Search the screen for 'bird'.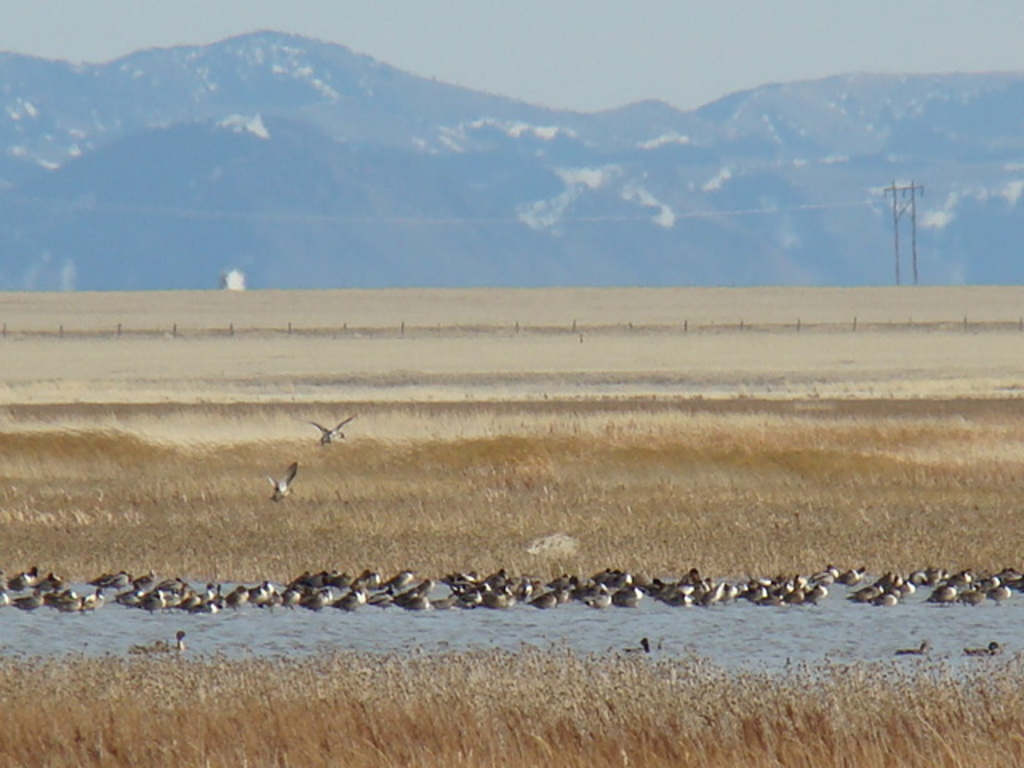
Found at rect(134, 568, 158, 592).
